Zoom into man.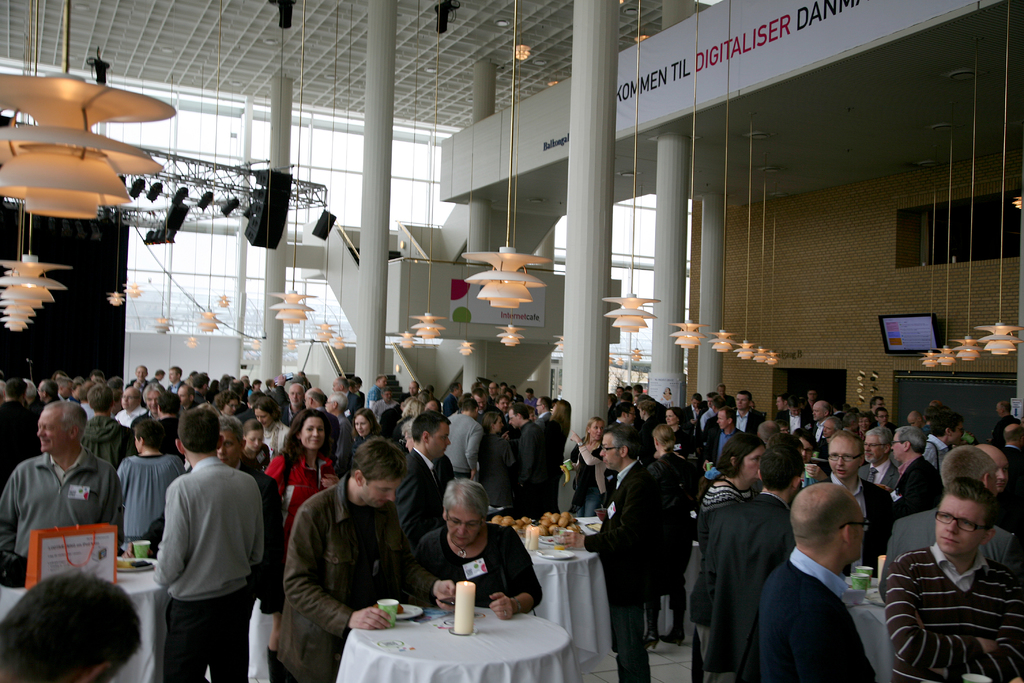
Zoom target: rect(755, 473, 913, 682).
